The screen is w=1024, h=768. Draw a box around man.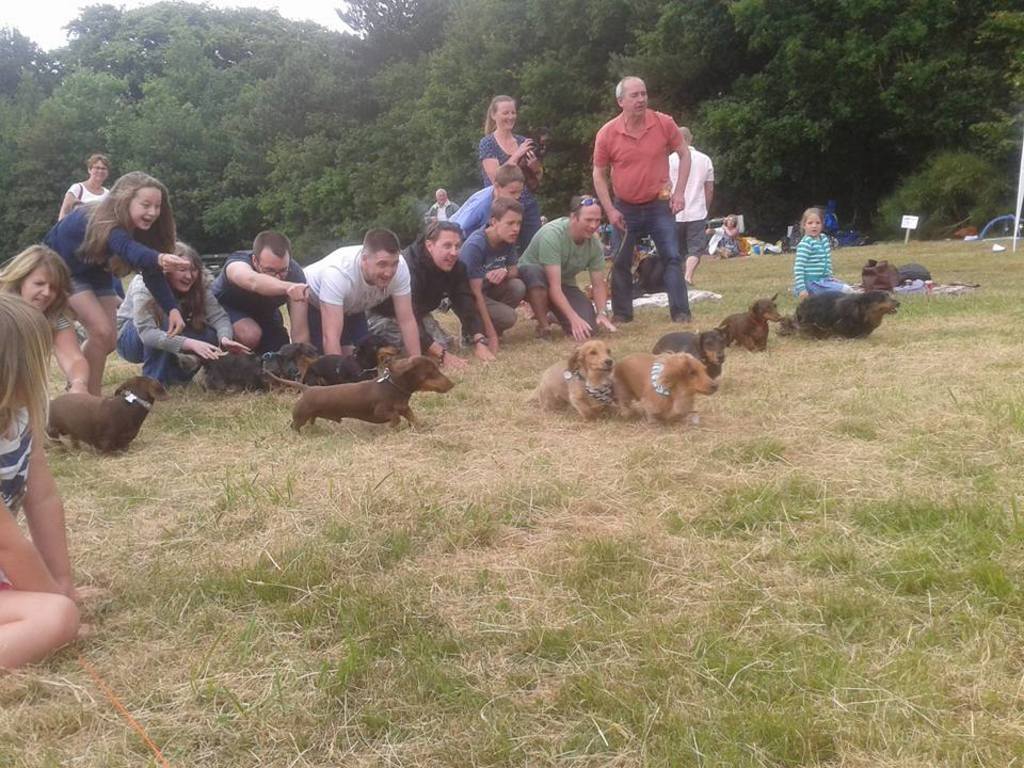
(519,198,617,339).
